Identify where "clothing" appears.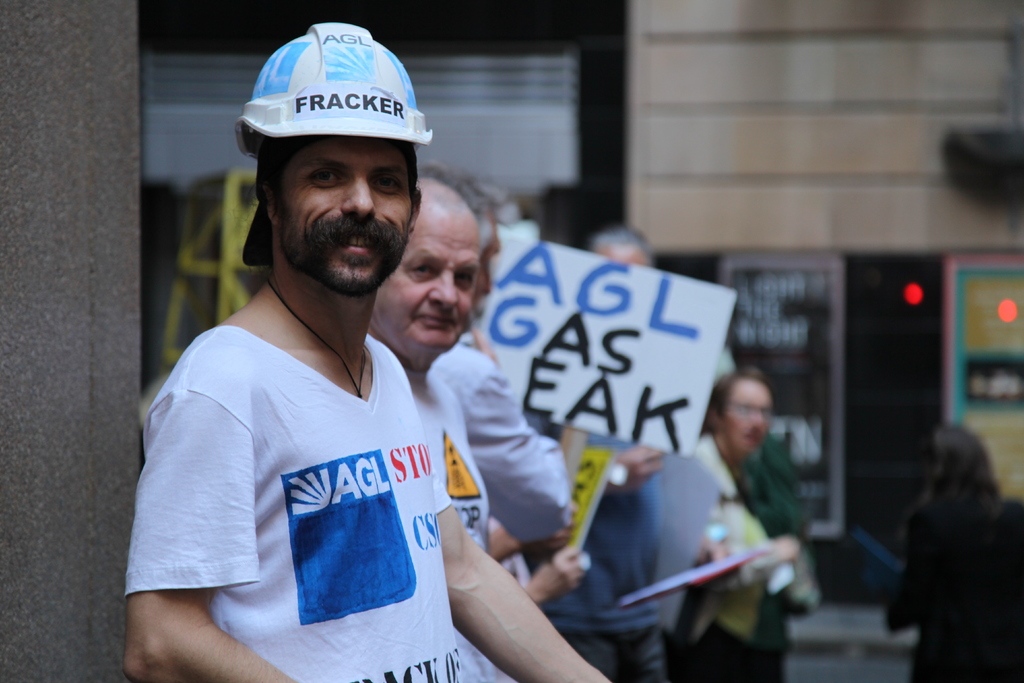
Appears at (left=122, top=327, right=456, bottom=682).
